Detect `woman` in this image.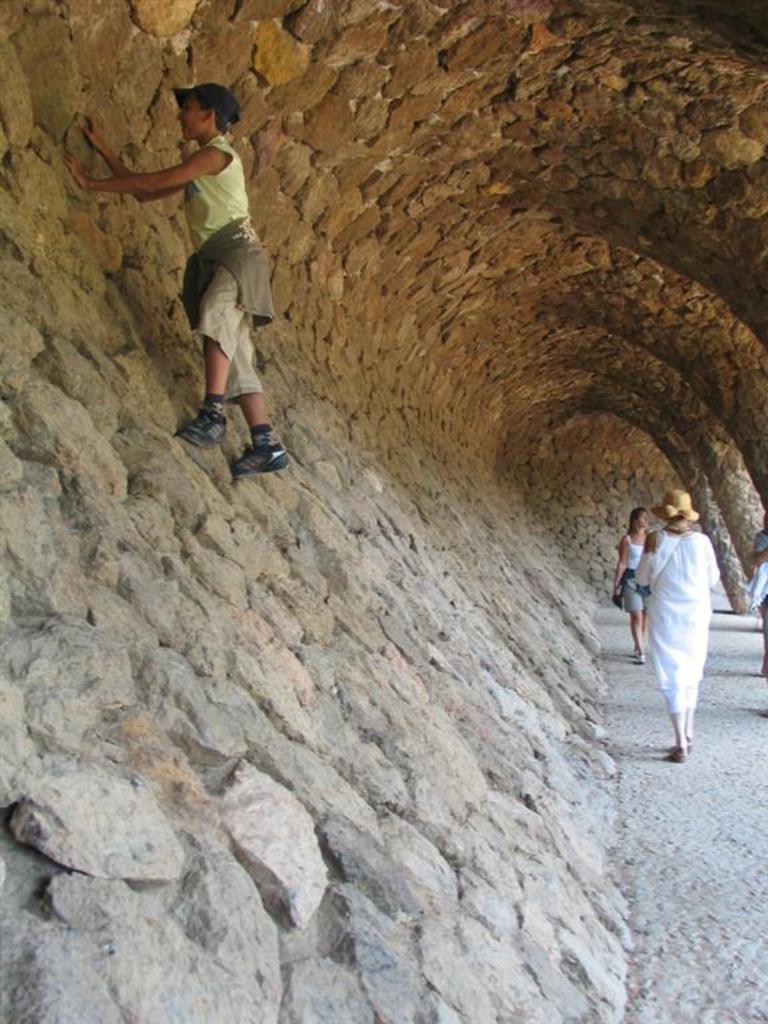
Detection: crop(615, 507, 651, 665).
